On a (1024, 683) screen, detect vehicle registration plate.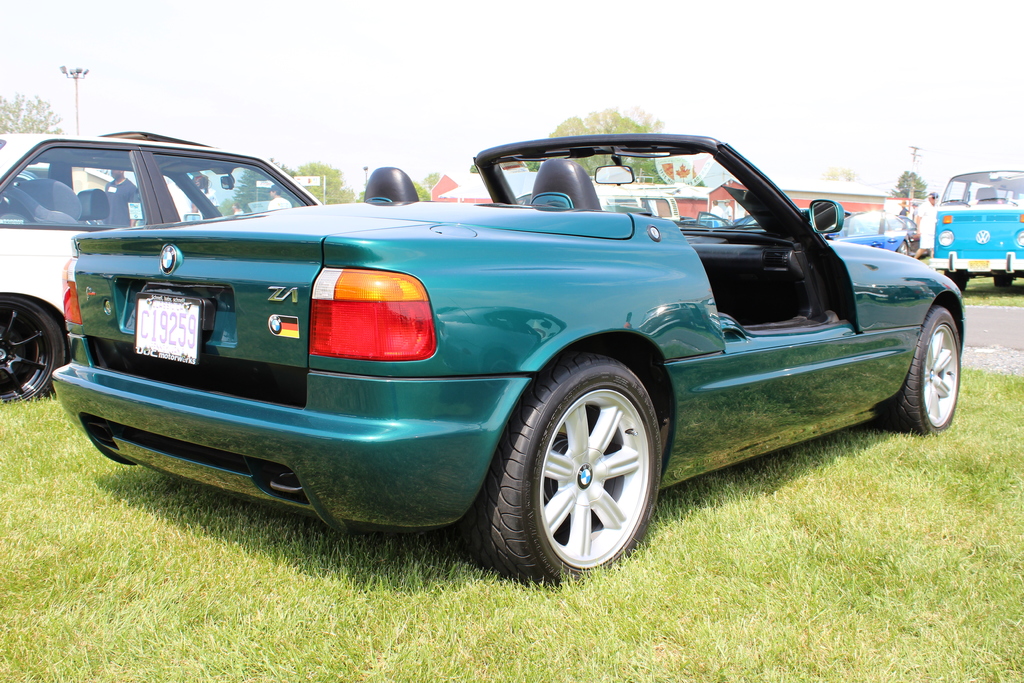
l=967, t=259, r=991, b=272.
